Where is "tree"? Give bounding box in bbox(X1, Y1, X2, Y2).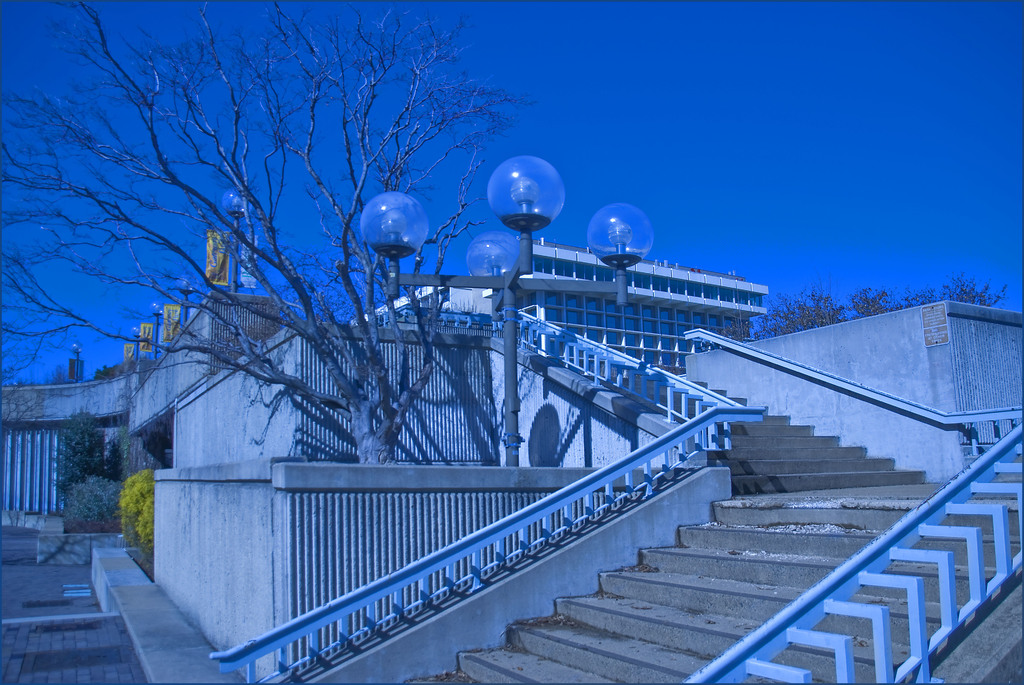
bbox(92, 356, 161, 379).
